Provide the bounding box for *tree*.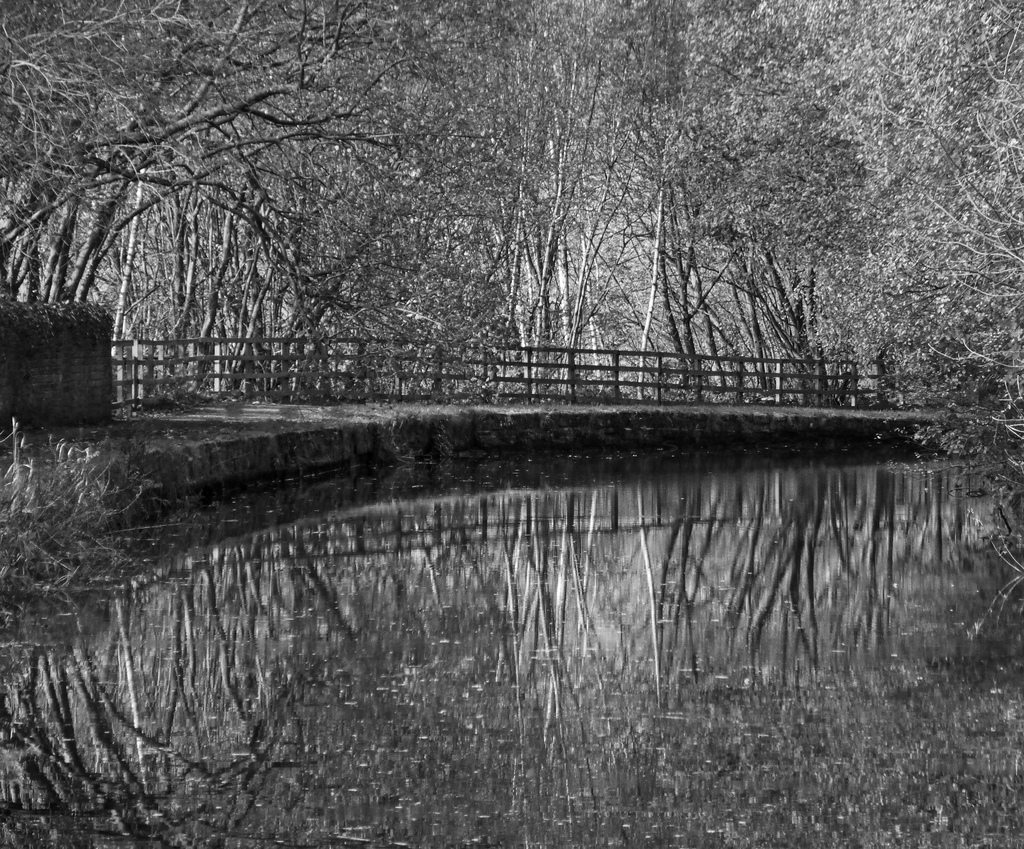
<bbox>860, 0, 1023, 578</bbox>.
